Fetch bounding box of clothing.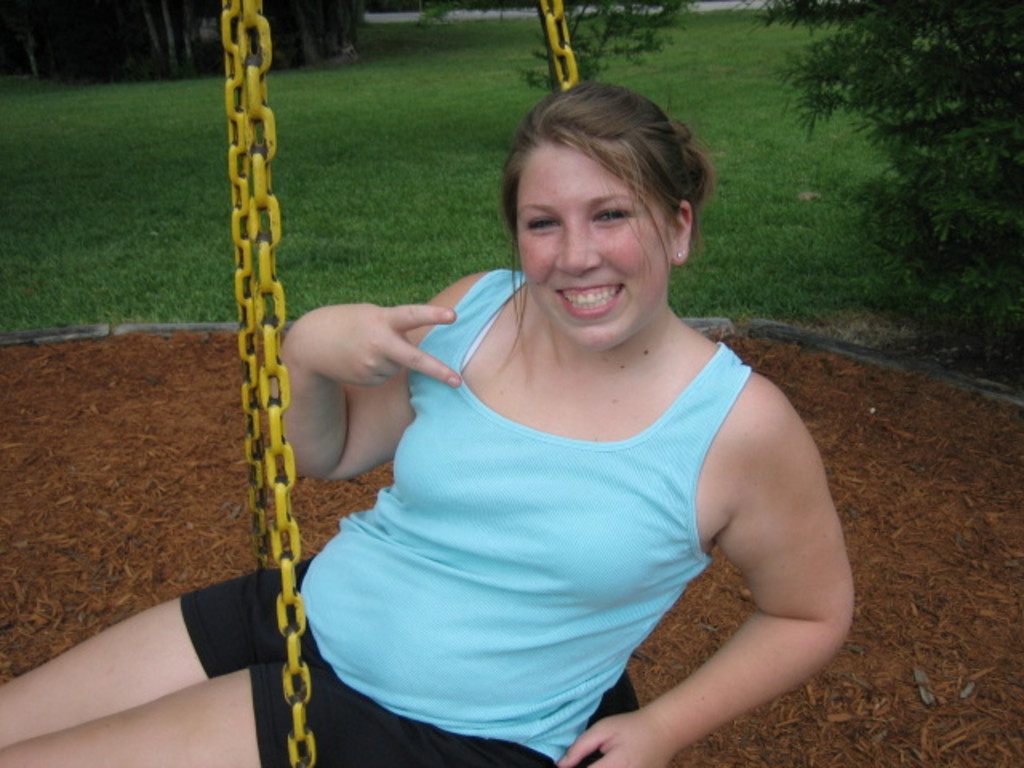
Bbox: left=301, top=280, right=829, bottom=742.
